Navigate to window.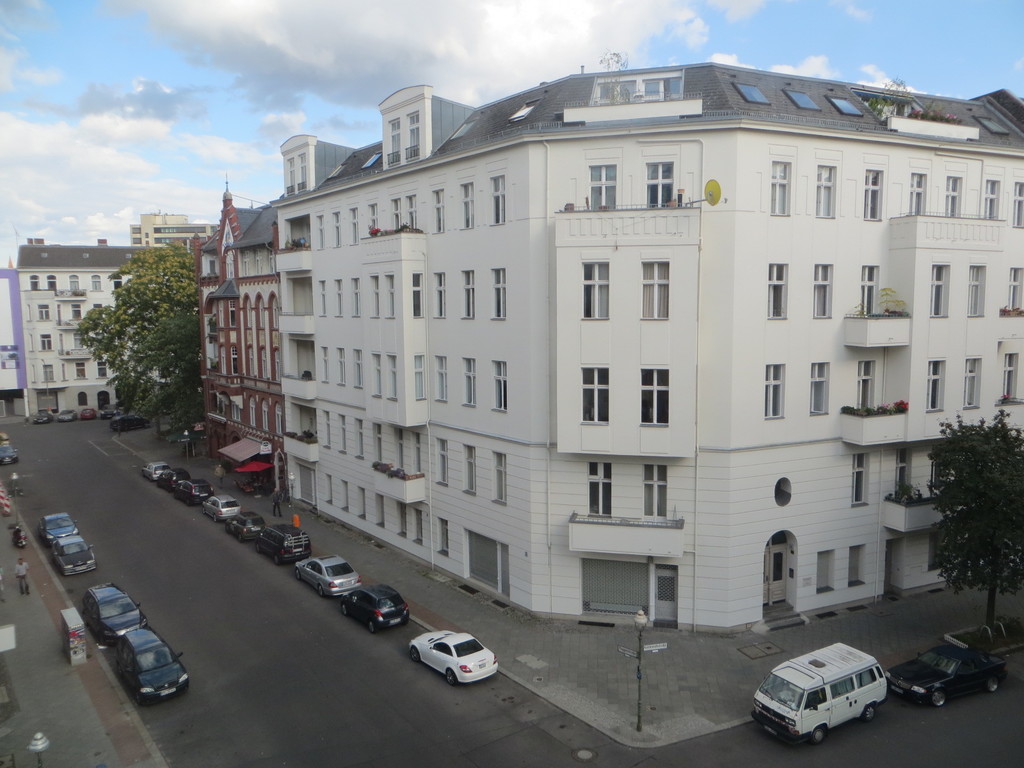
Navigation target: [72,302,81,318].
